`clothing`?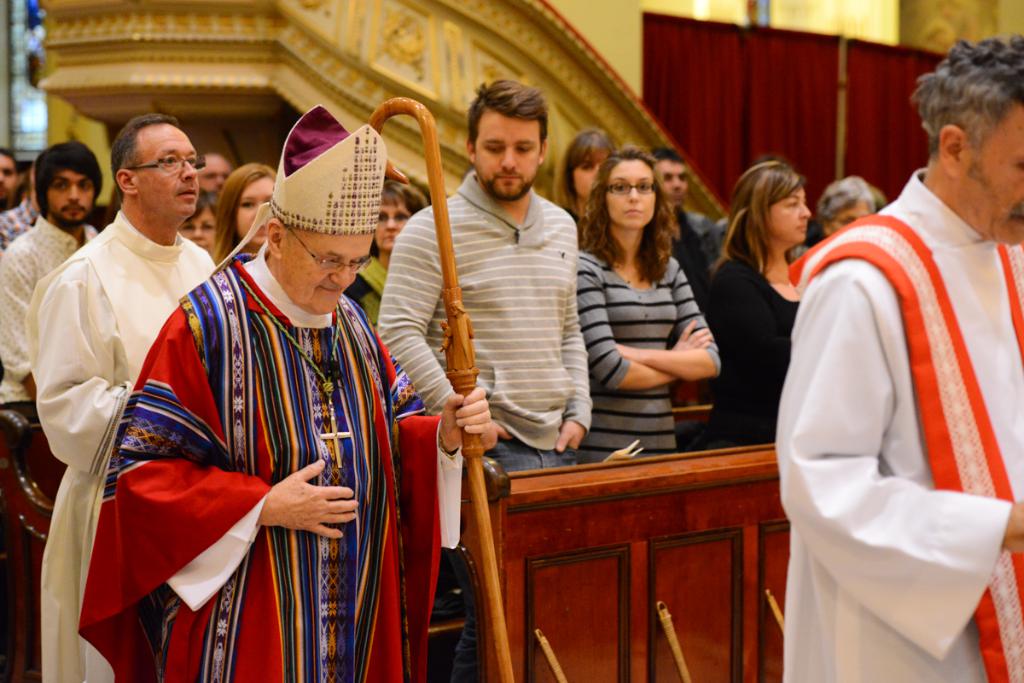
select_region(771, 131, 1023, 668)
